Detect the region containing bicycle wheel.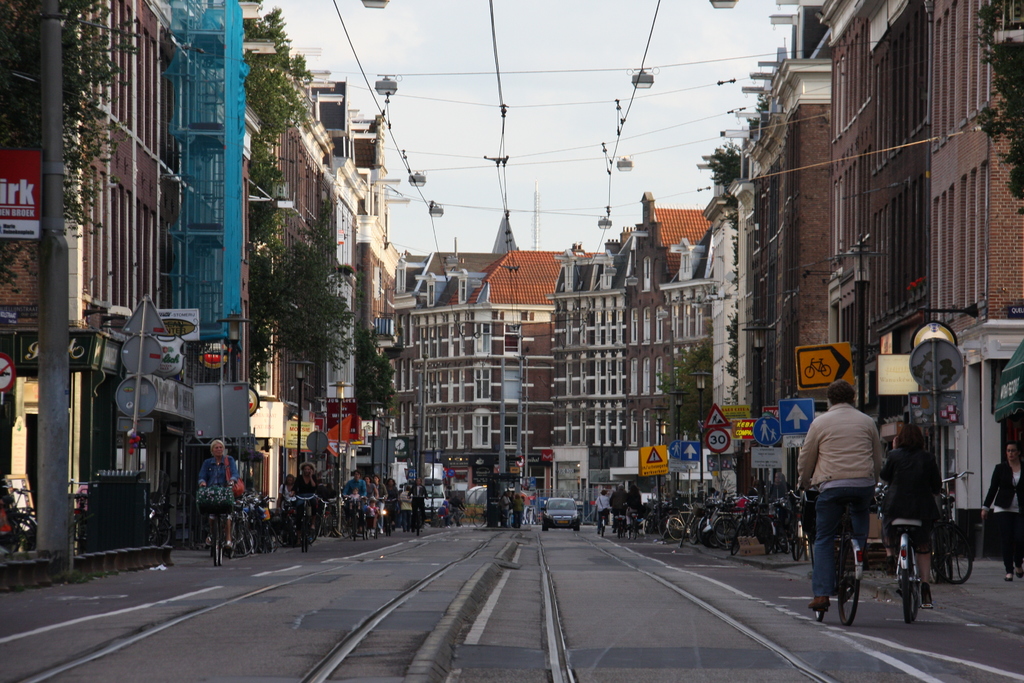
region(0, 525, 20, 549).
